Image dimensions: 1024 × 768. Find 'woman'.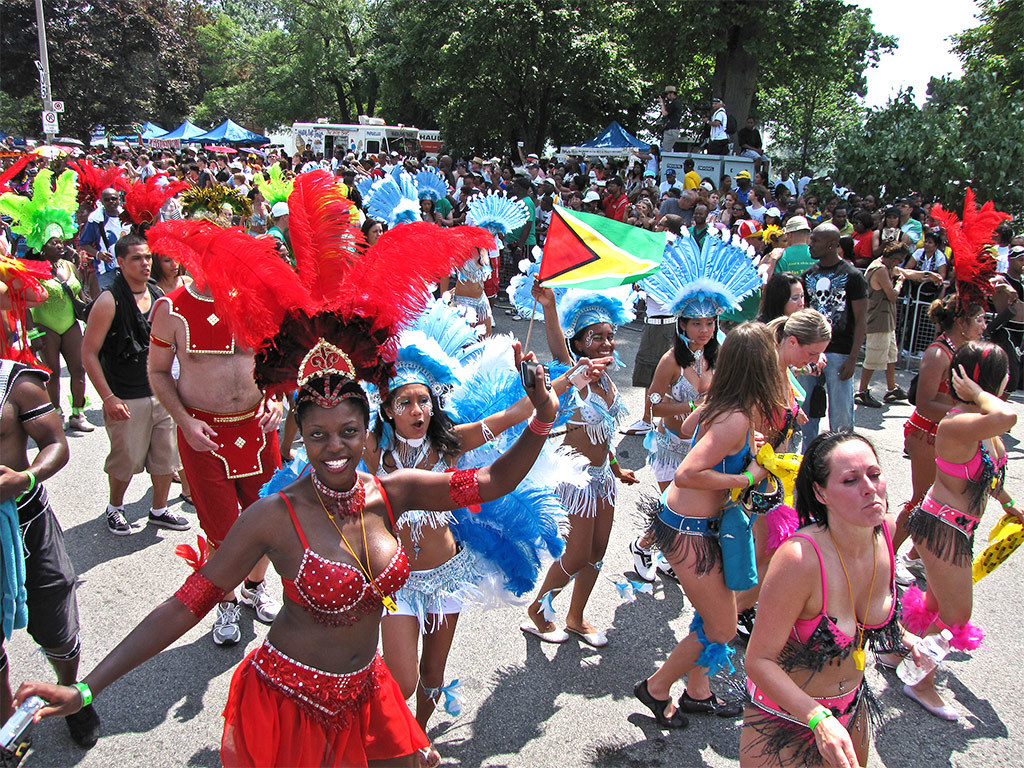
[left=763, top=274, right=807, bottom=322].
